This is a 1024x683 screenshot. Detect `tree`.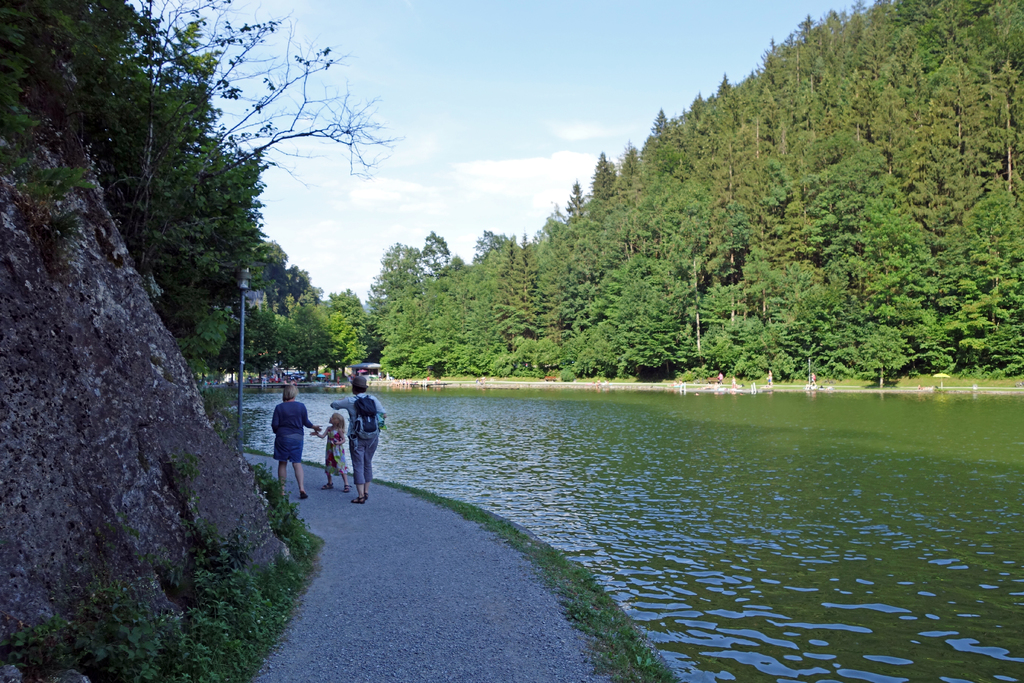
<bbox>232, 311, 299, 396</bbox>.
